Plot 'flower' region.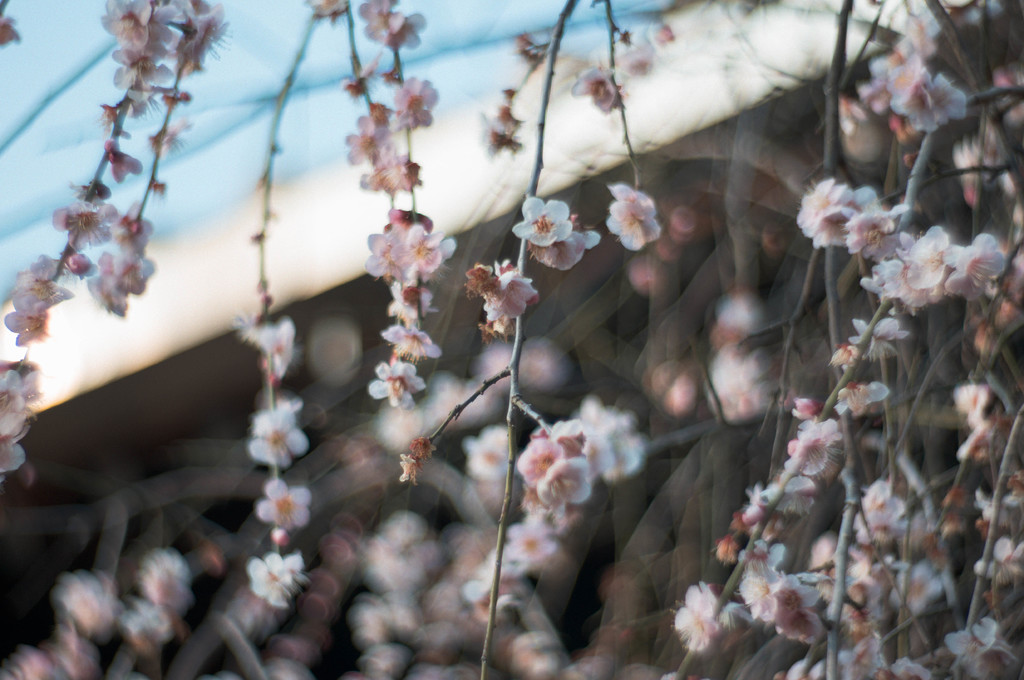
Plotted at region(860, 61, 970, 140).
